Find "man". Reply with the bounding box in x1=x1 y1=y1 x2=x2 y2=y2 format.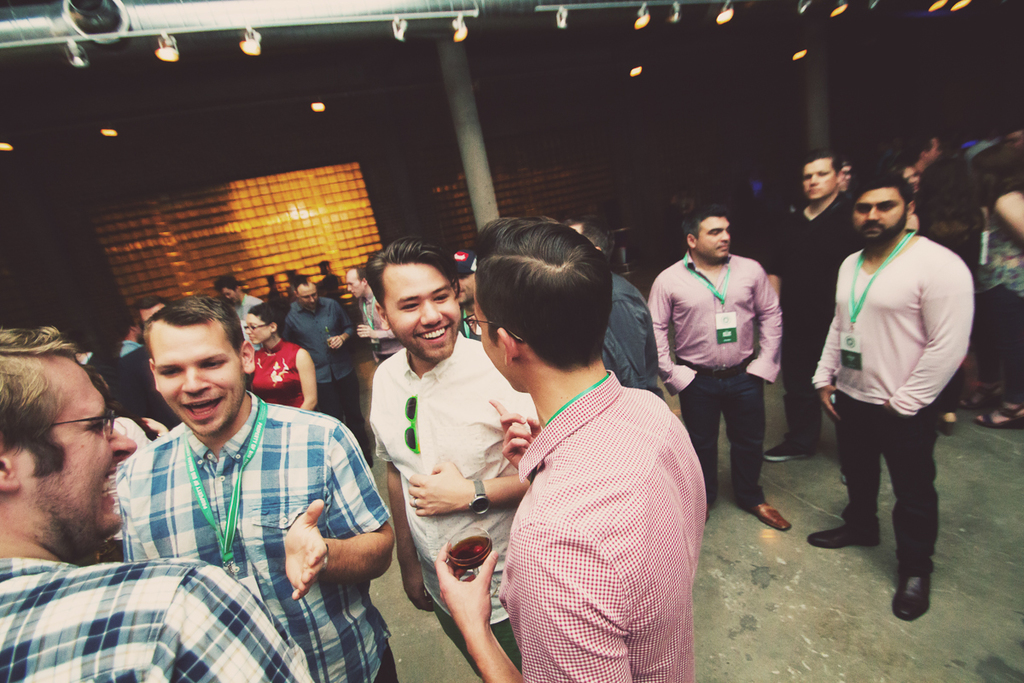
x1=279 y1=272 x2=375 y2=467.
